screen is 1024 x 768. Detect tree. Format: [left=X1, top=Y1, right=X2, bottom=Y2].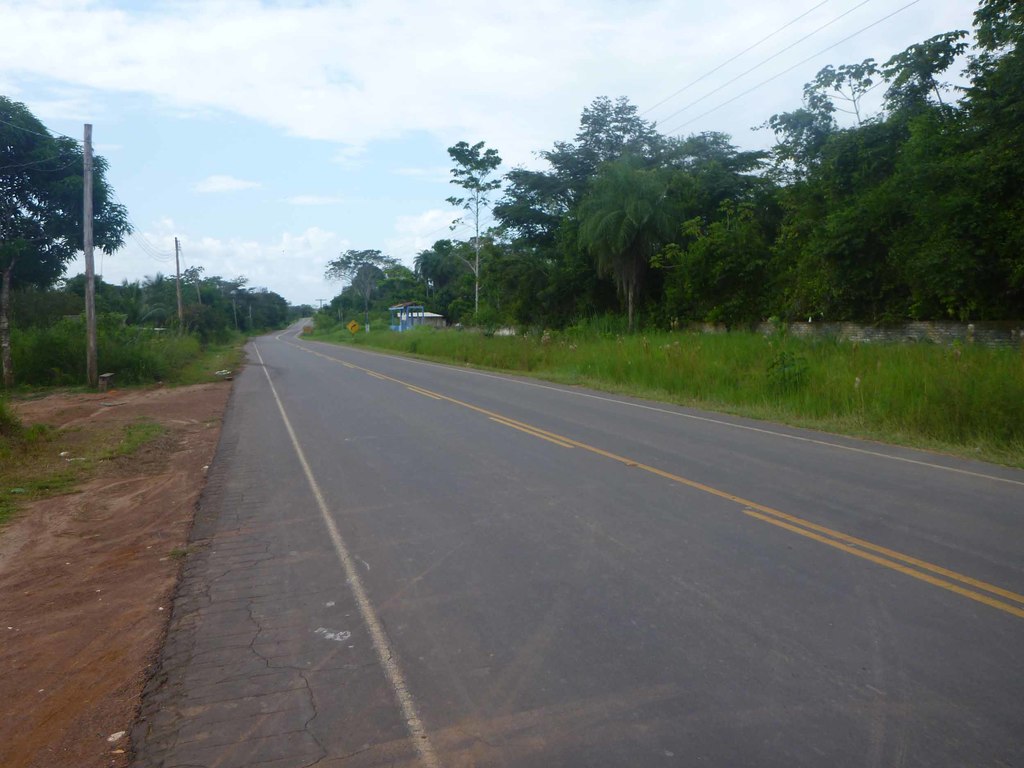
[left=255, top=290, right=296, bottom=332].
